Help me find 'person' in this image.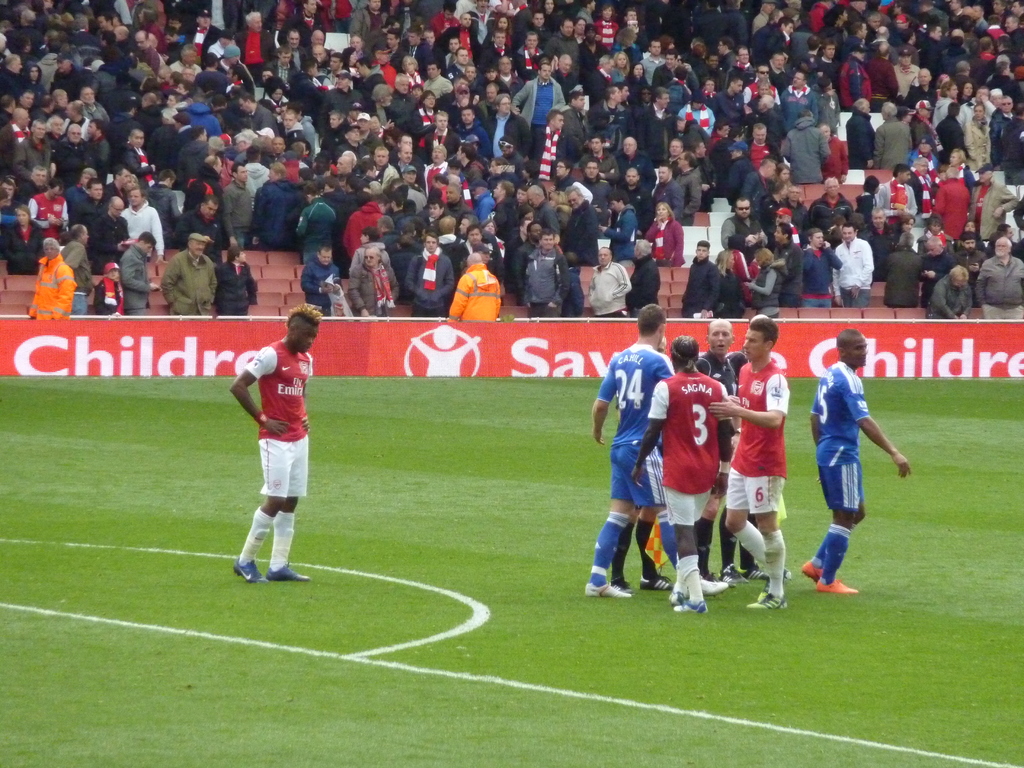
Found it: left=0, top=0, right=1019, bottom=330.
